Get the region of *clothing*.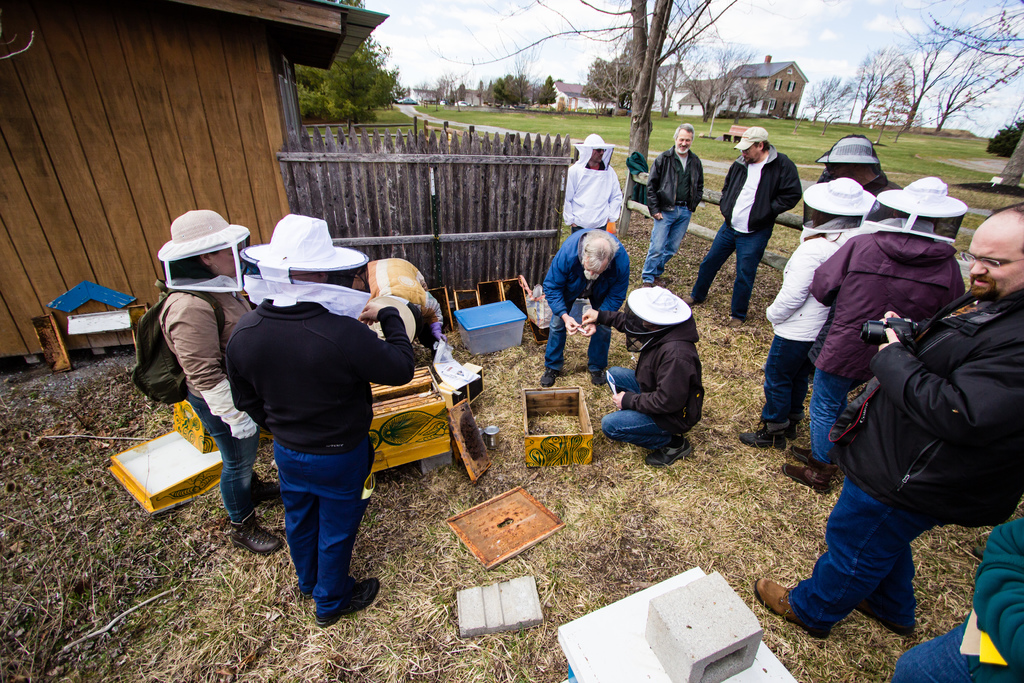
{"x1": 559, "y1": 154, "x2": 620, "y2": 231}.
